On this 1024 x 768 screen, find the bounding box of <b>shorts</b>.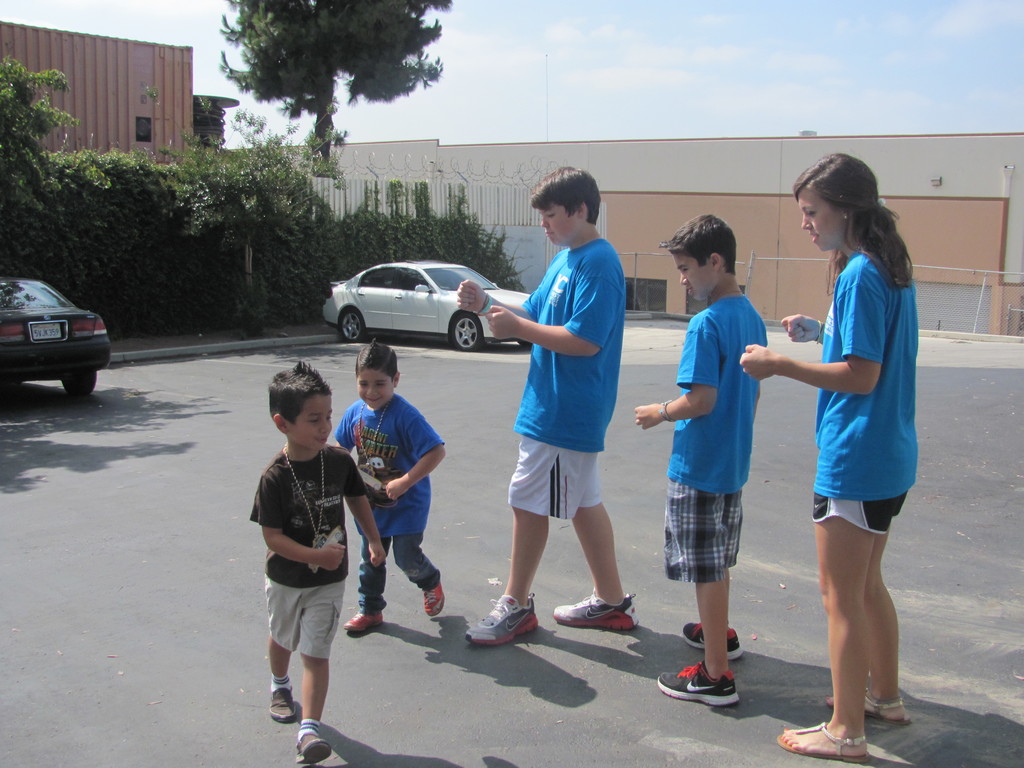
Bounding box: box(266, 577, 345, 662).
